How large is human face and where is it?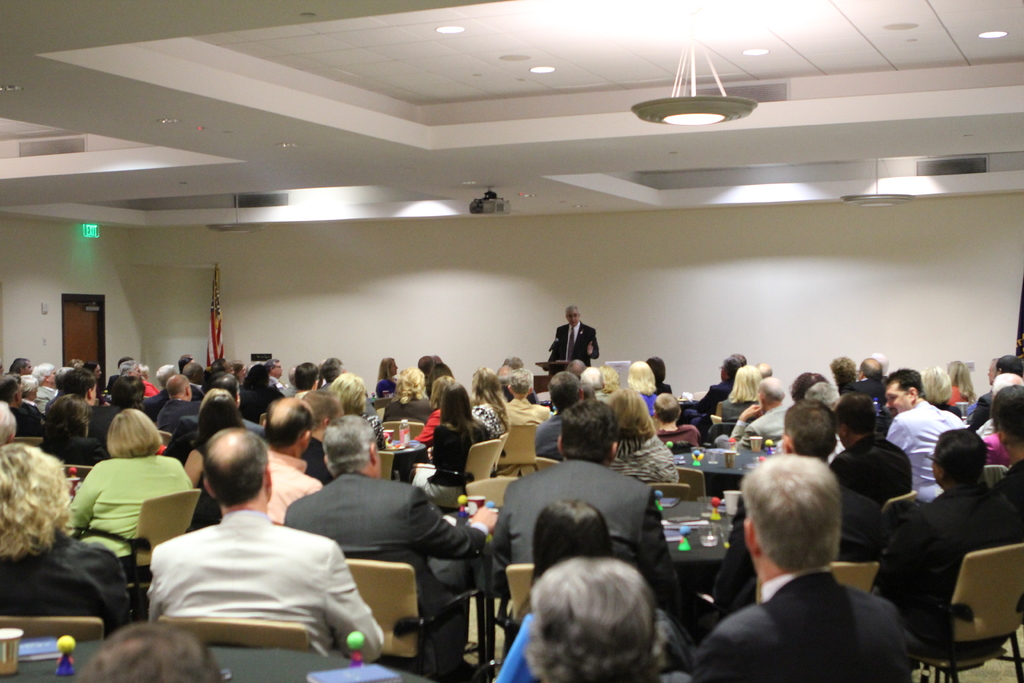
Bounding box: 566/309/580/327.
